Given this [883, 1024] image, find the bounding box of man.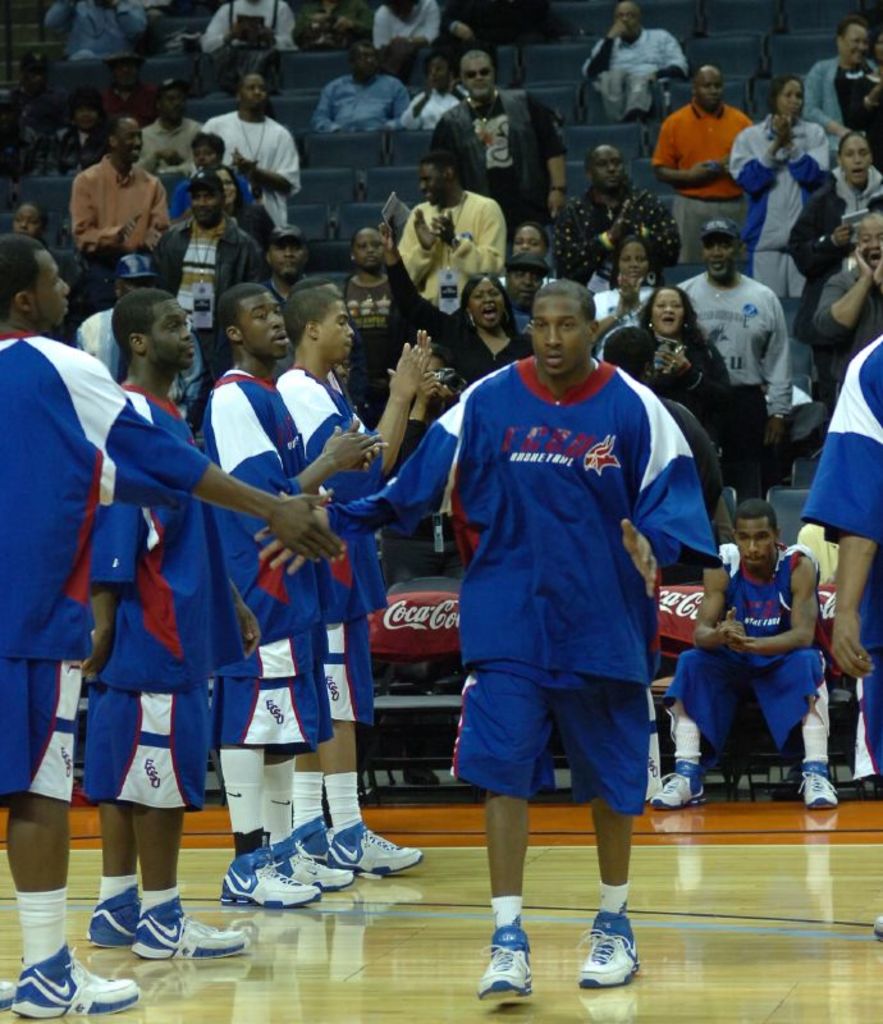
(x1=809, y1=211, x2=882, y2=383).
